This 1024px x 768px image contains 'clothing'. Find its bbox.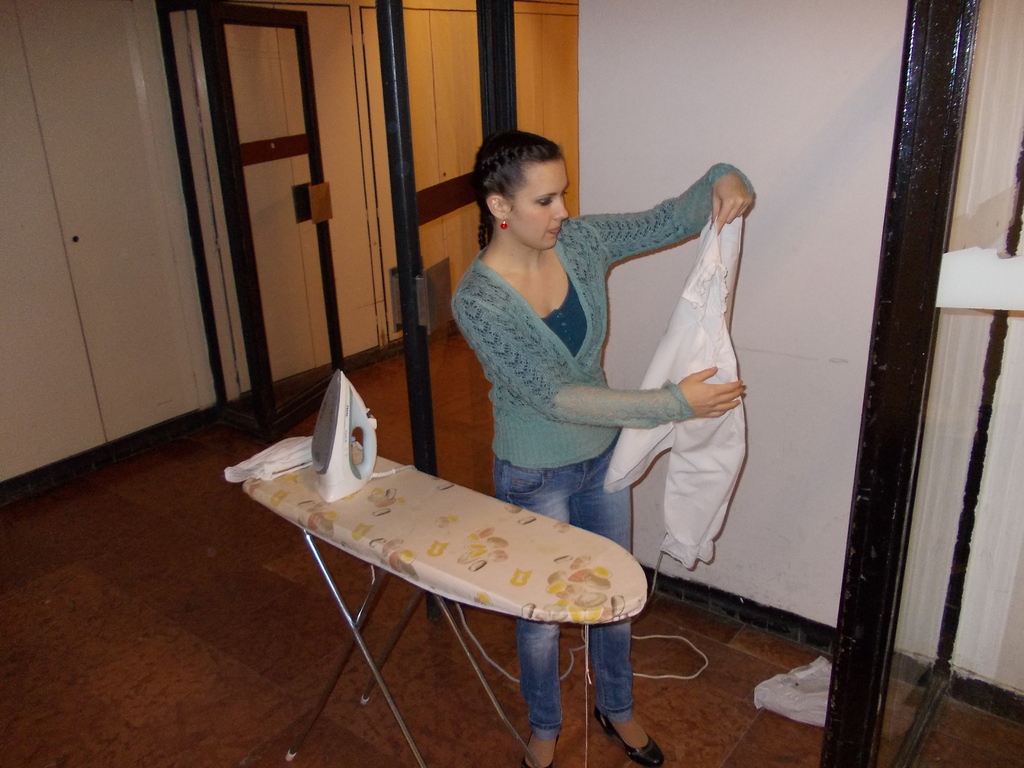
Rect(453, 183, 739, 470).
